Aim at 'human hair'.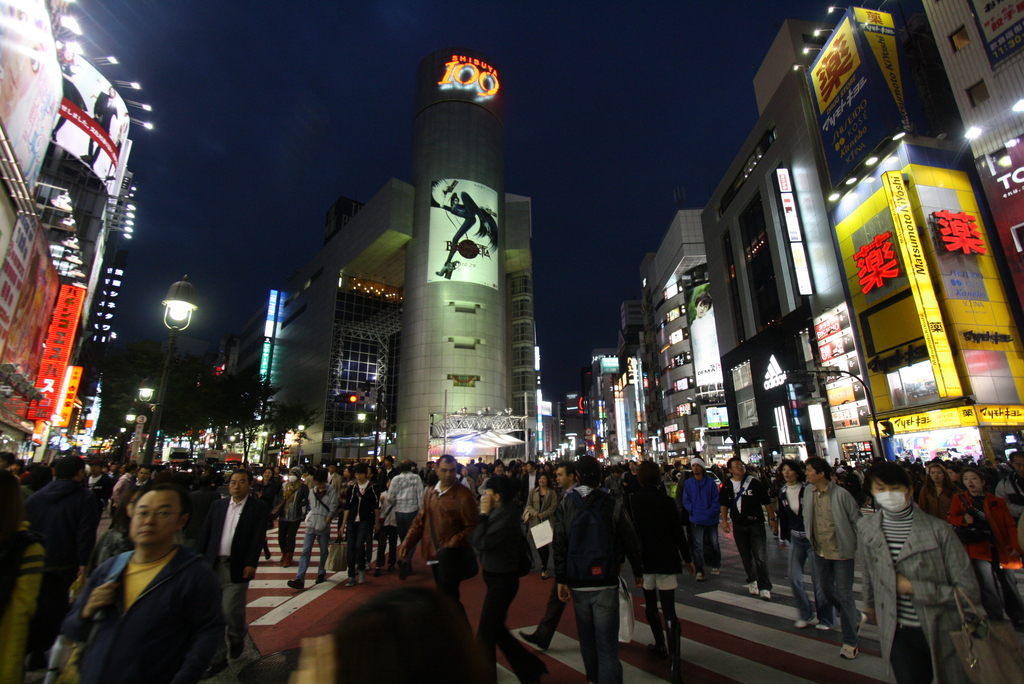
Aimed at 558 462 576 485.
